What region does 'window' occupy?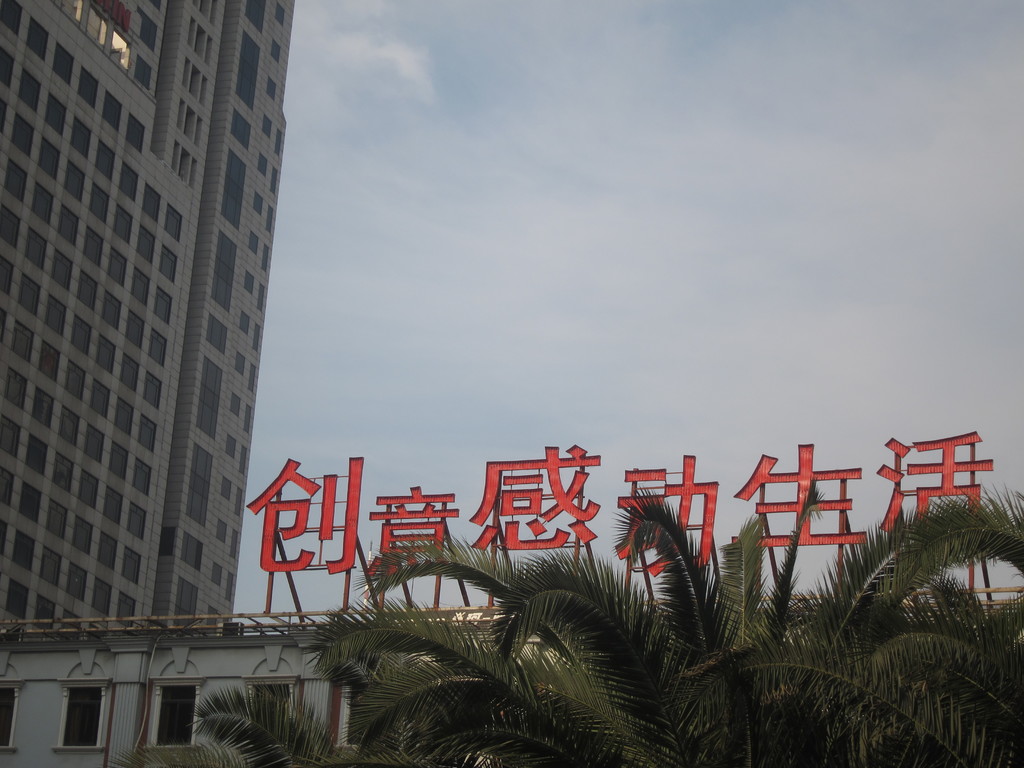
206:238:242:317.
